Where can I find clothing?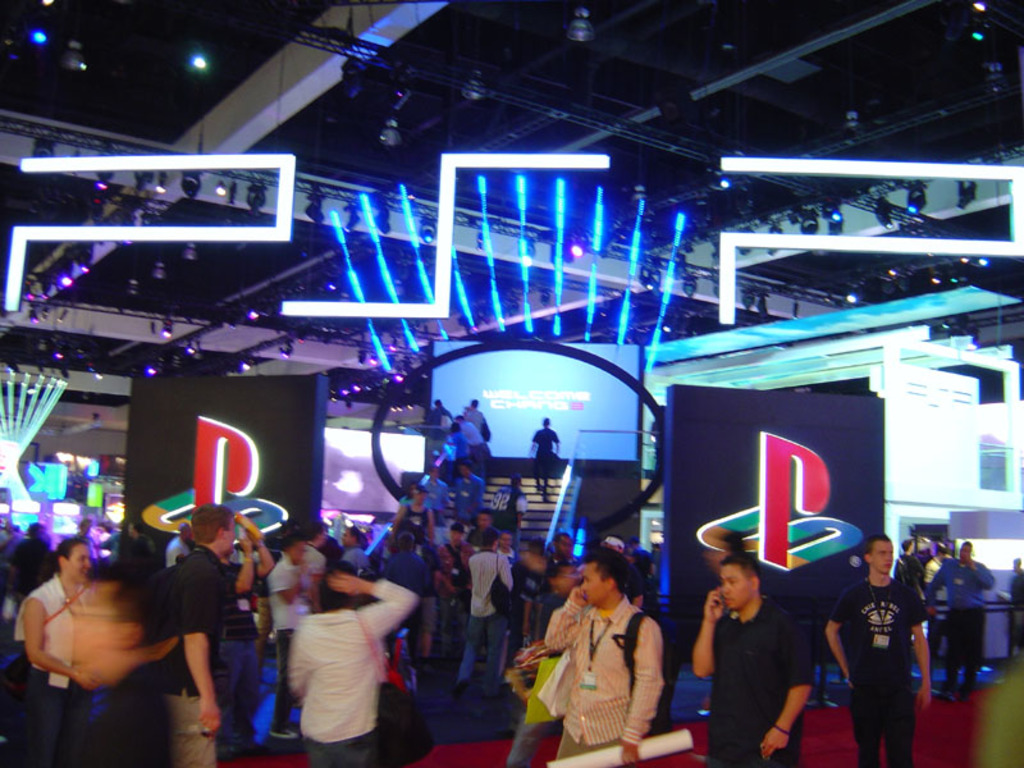
You can find it at l=452, t=467, r=483, b=522.
